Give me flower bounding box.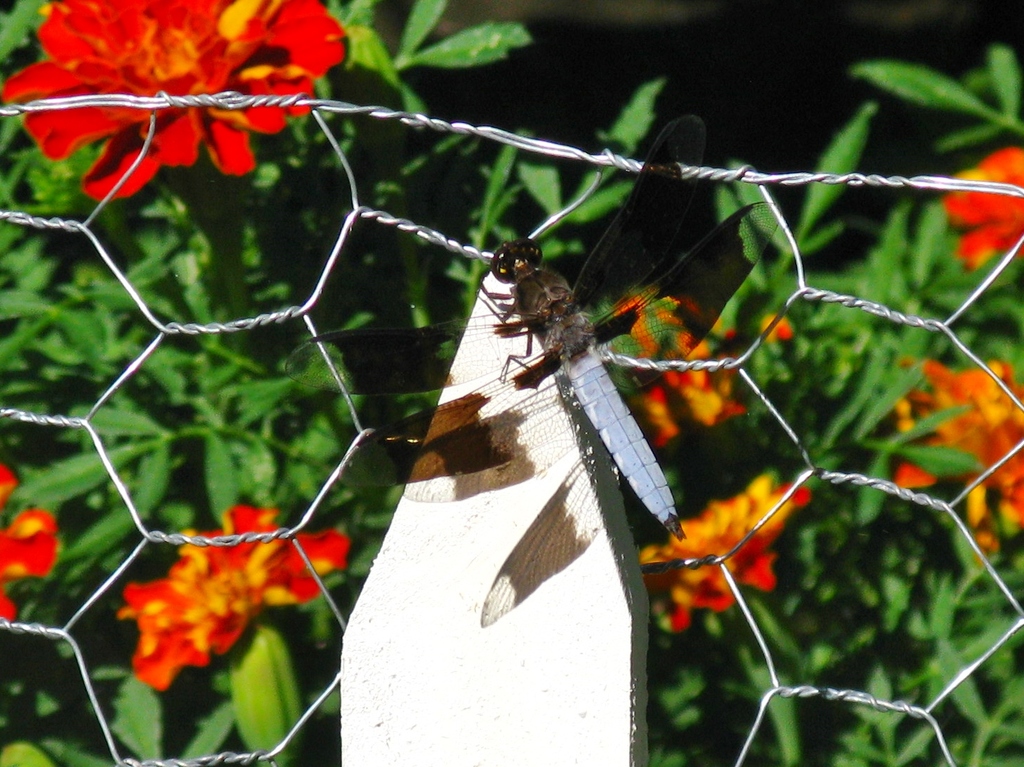
left=0, top=465, right=62, bottom=620.
